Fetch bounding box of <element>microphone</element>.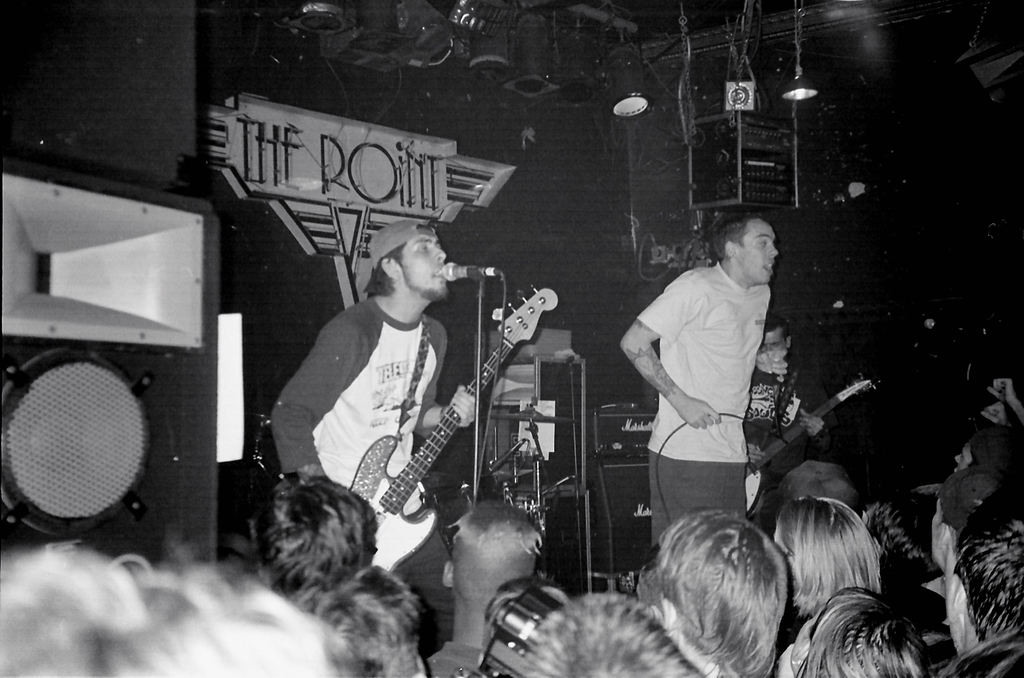
Bbox: [434,256,488,281].
